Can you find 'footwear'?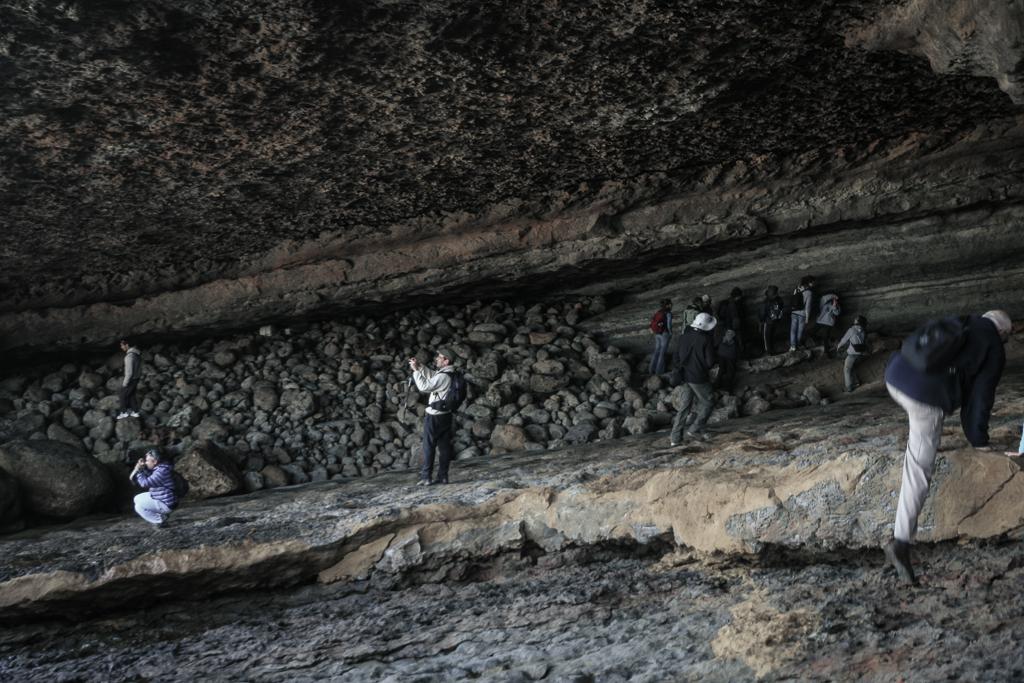
Yes, bounding box: <region>670, 441, 678, 447</region>.
